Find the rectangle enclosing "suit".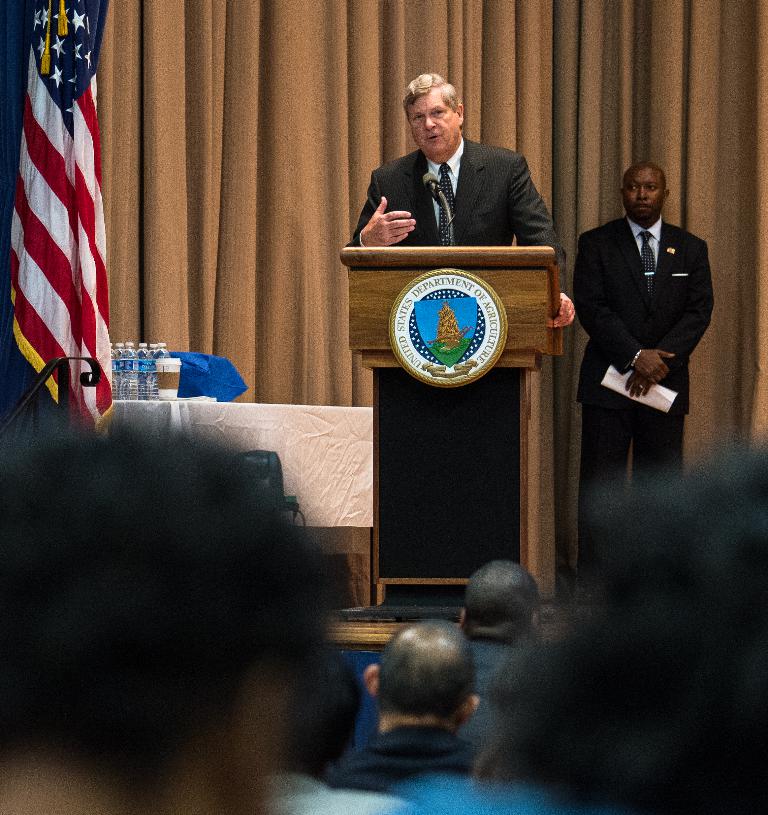
<bbox>572, 215, 716, 588</bbox>.
